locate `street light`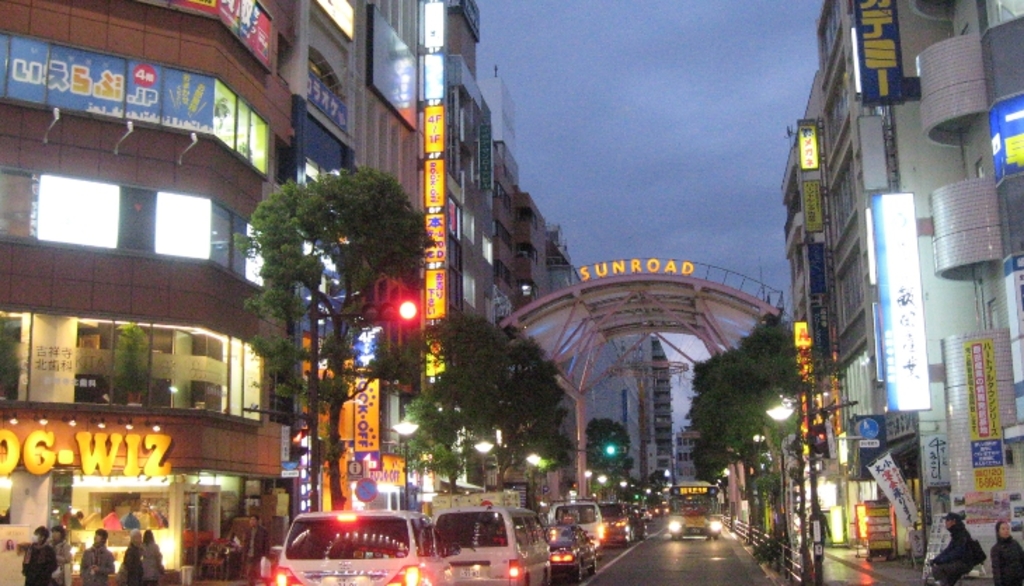
region(332, 297, 415, 506)
